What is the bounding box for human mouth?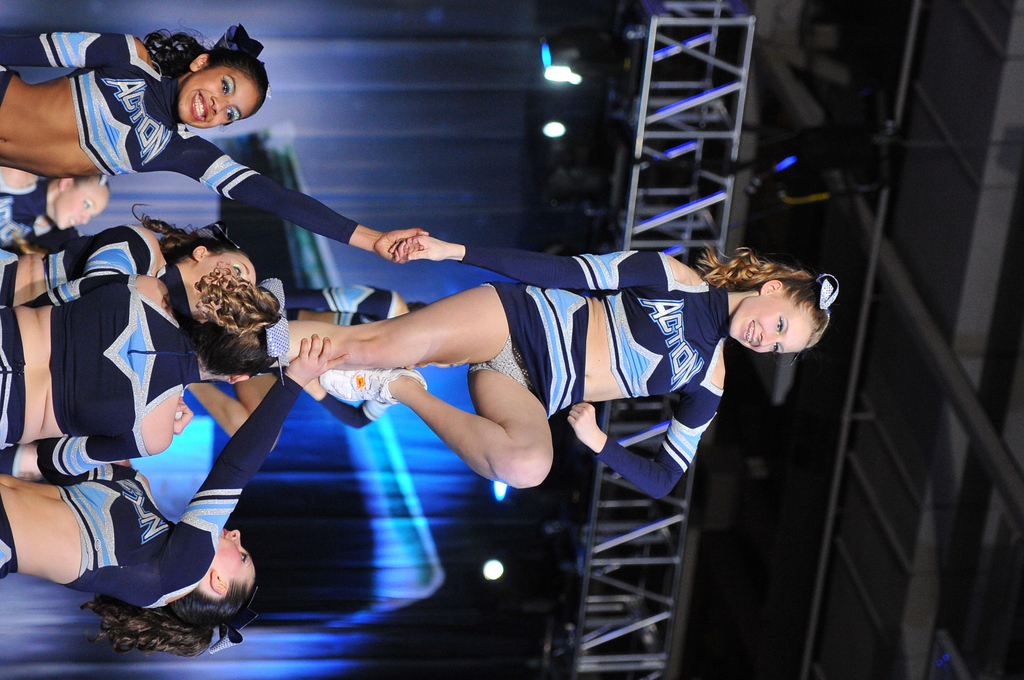
{"left": 742, "top": 321, "right": 754, "bottom": 345}.
